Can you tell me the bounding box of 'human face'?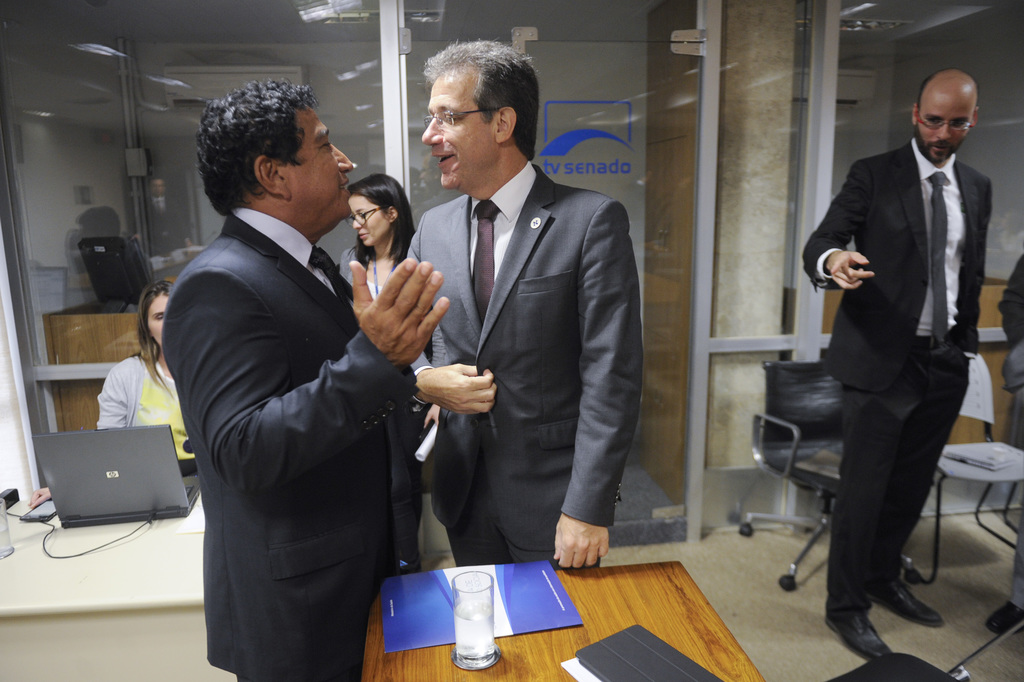
<bbox>149, 291, 177, 343</bbox>.
